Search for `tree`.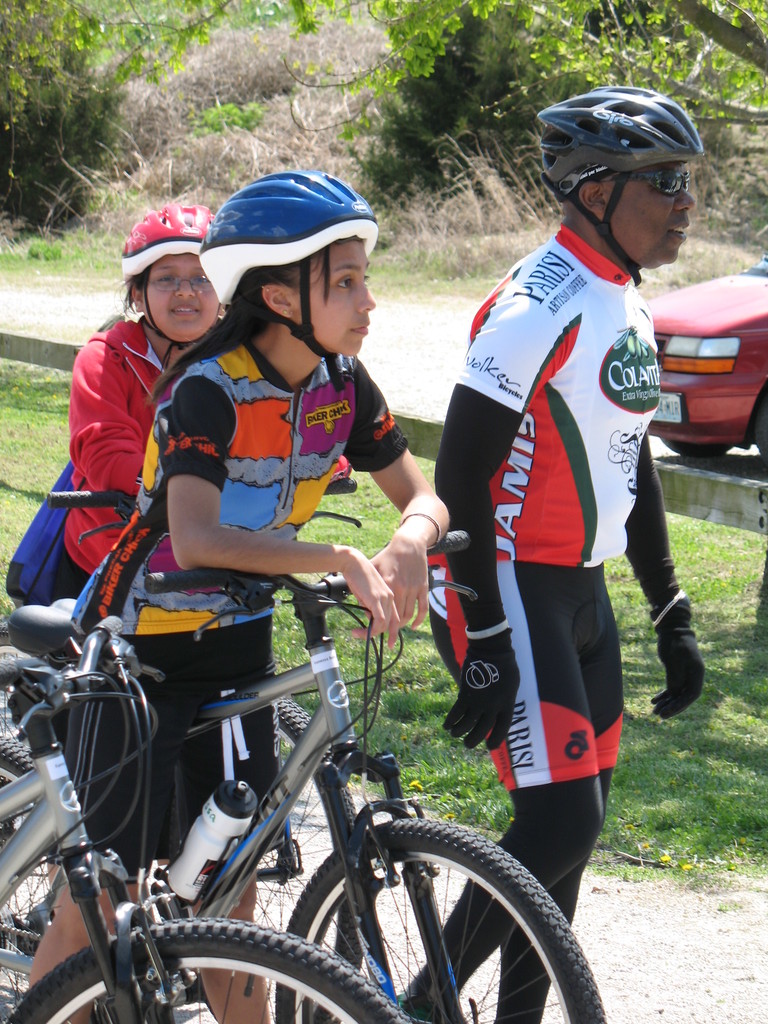
Found at {"left": 272, "top": 0, "right": 767, "bottom": 134}.
